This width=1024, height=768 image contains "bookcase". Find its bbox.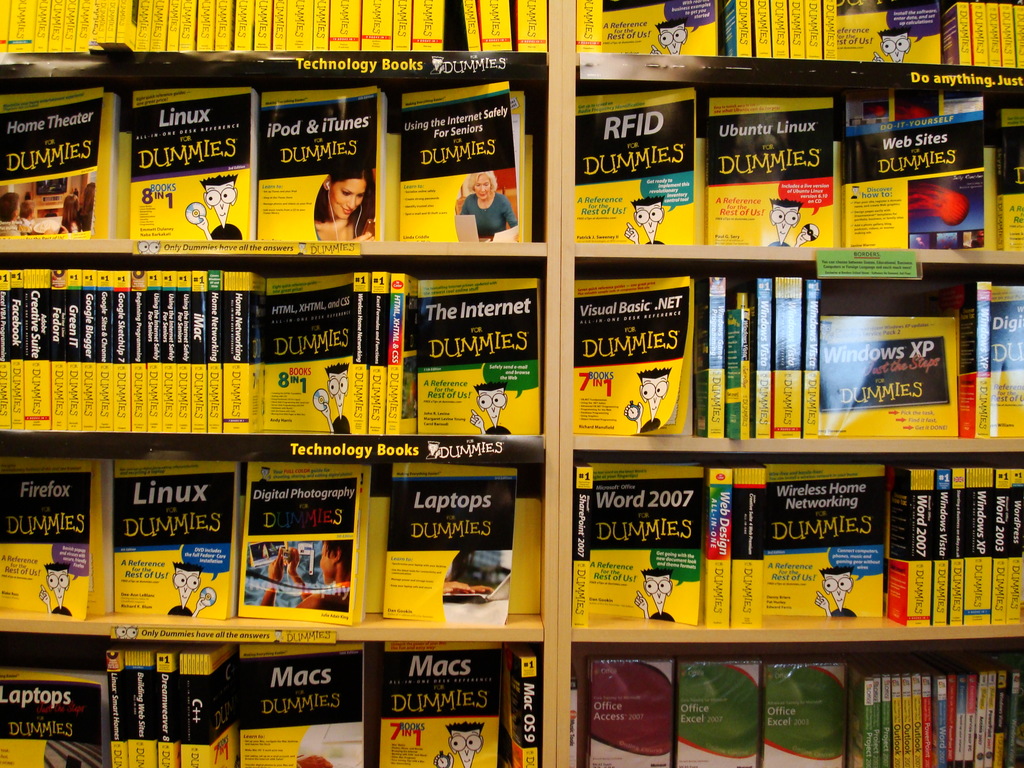
<box>0,0,1023,767</box>.
